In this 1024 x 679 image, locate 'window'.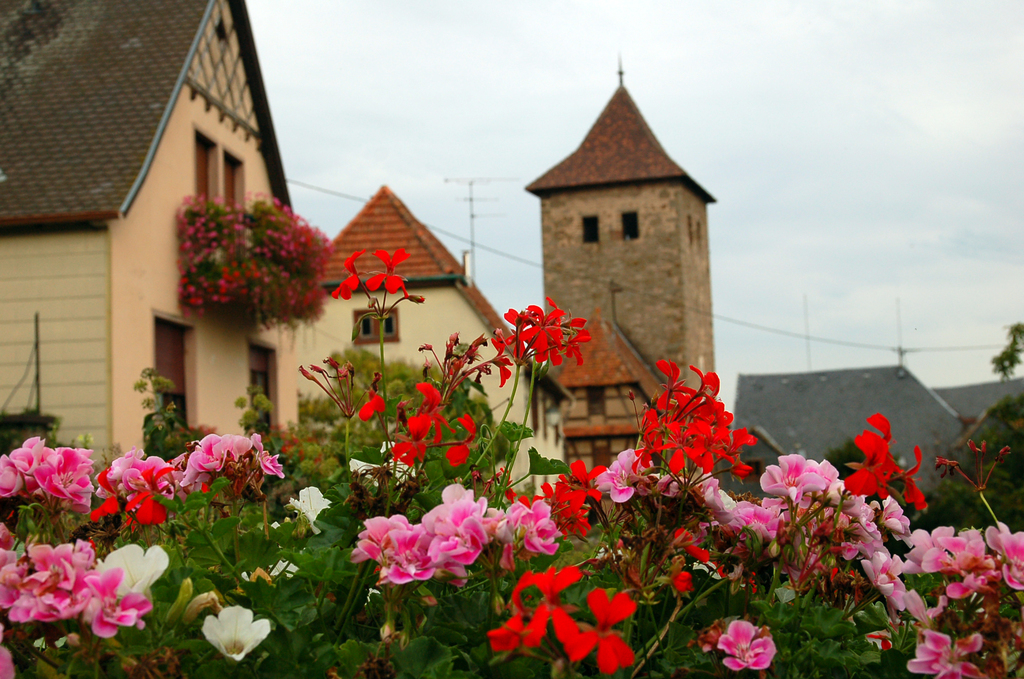
Bounding box: 194 122 212 227.
